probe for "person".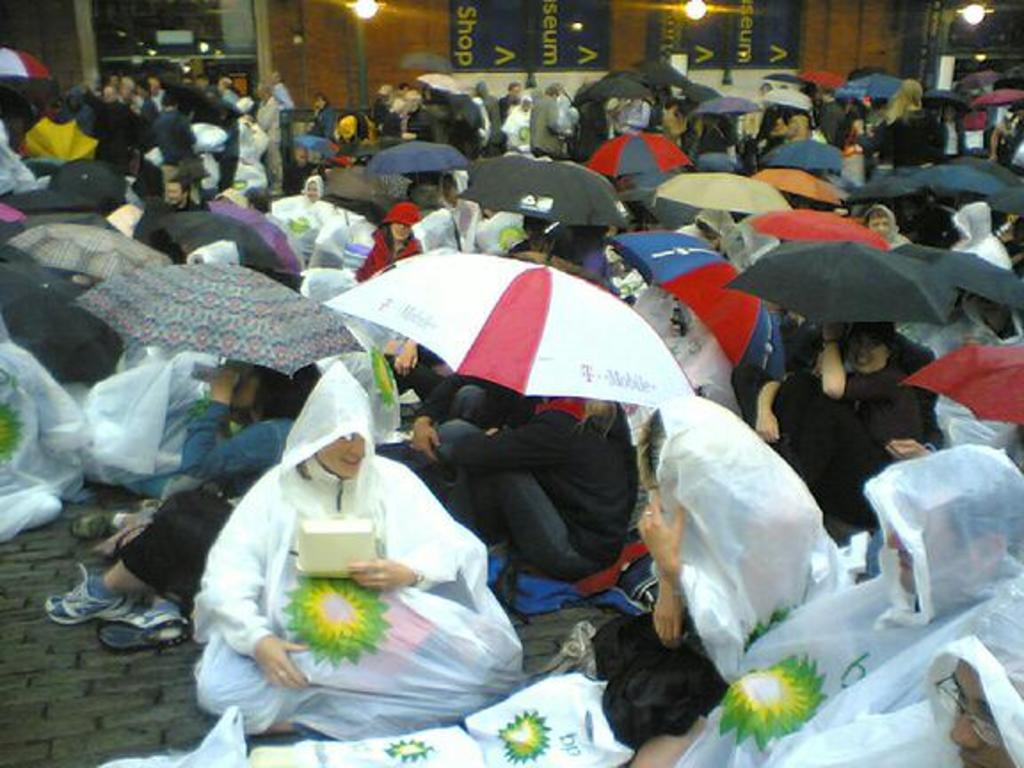
Probe result: (x1=41, y1=73, x2=124, y2=148).
